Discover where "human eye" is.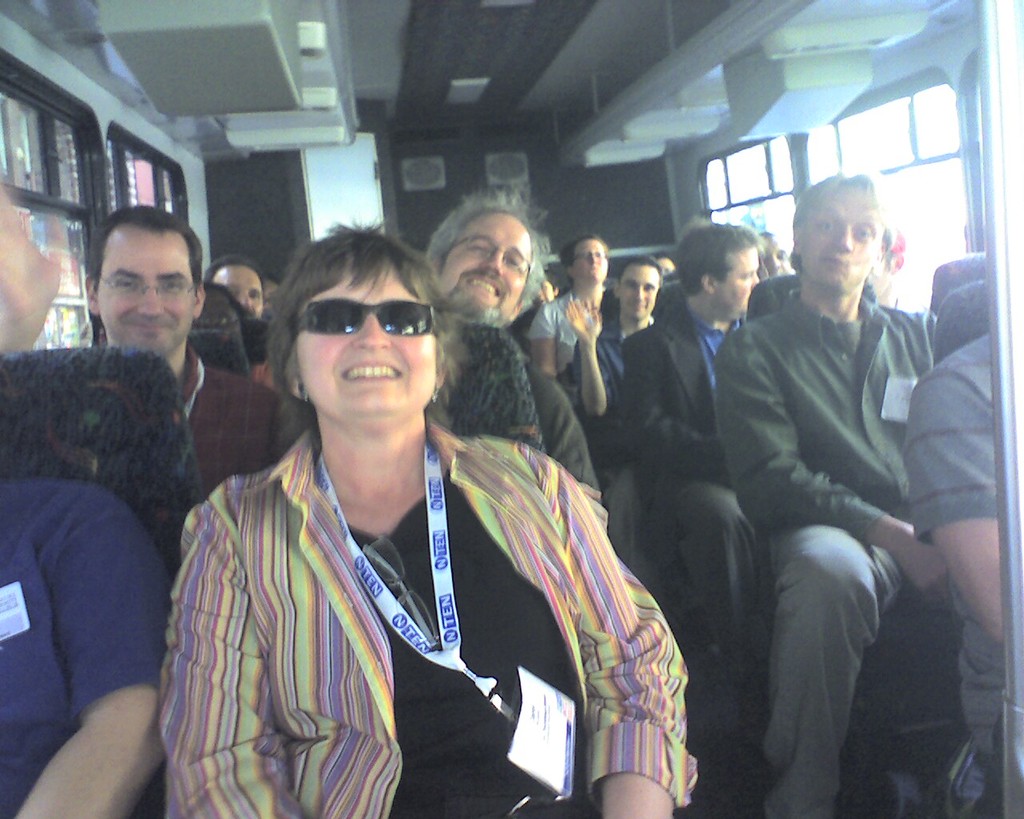
Discovered at {"x1": 246, "y1": 287, "x2": 262, "y2": 302}.
